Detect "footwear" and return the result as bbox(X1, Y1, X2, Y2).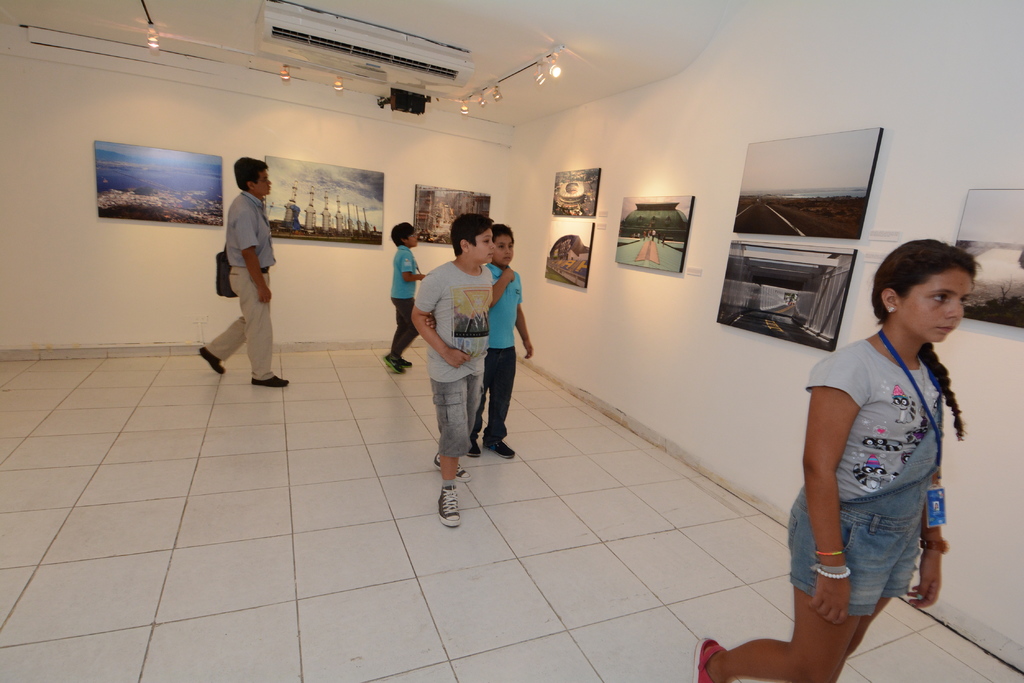
bbox(385, 353, 407, 381).
